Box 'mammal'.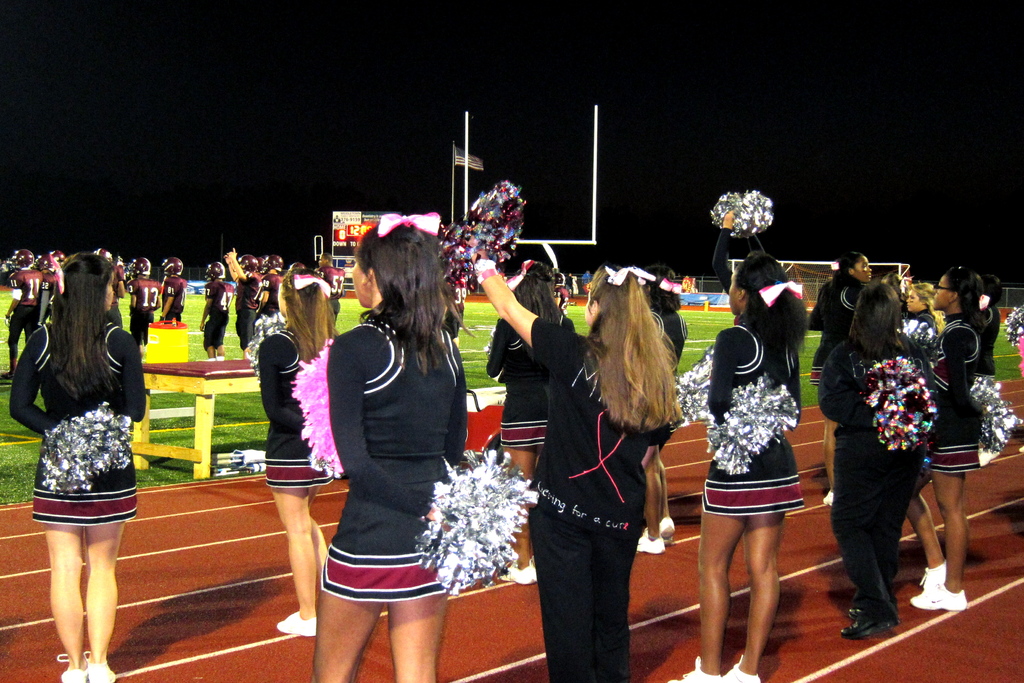
locate(932, 262, 992, 609).
